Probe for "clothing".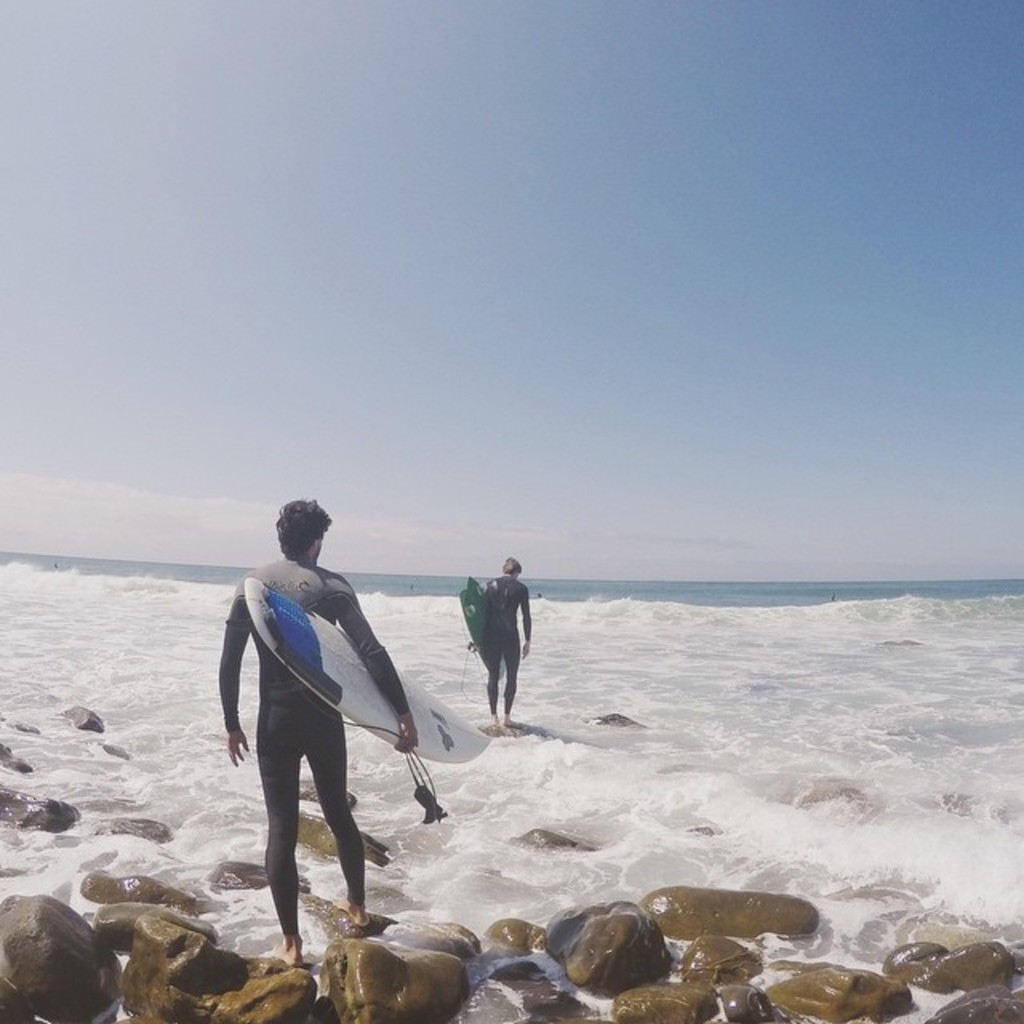
Probe result: left=234, top=533, right=410, bottom=923.
